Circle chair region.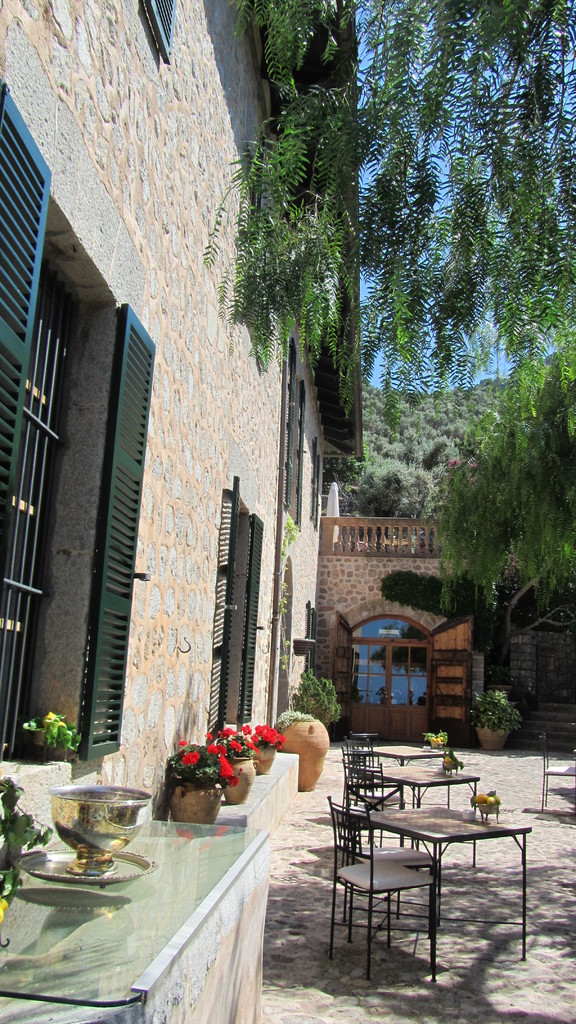
Region: l=347, t=732, r=401, b=796.
